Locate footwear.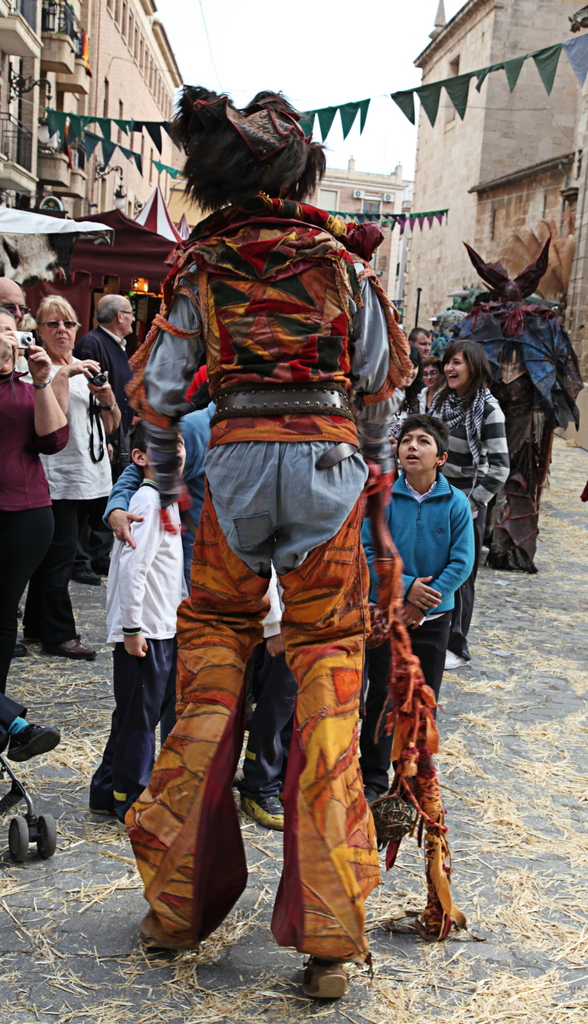
Bounding box: left=243, top=767, right=290, bottom=830.
